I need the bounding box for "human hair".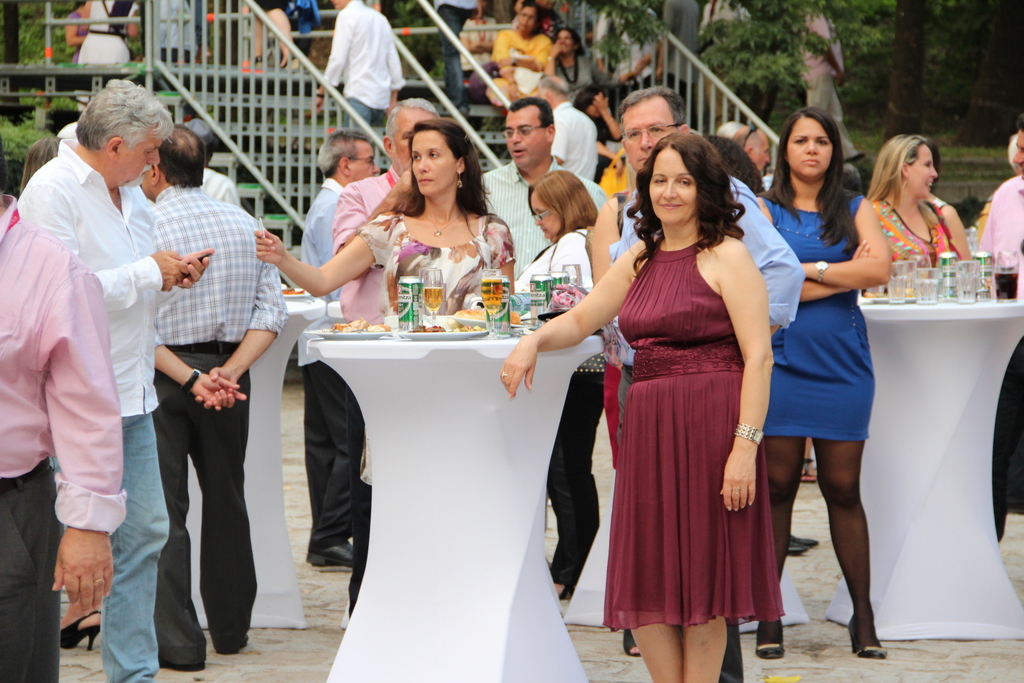
Here it is: l=708, t=133, r=766, b=194.
